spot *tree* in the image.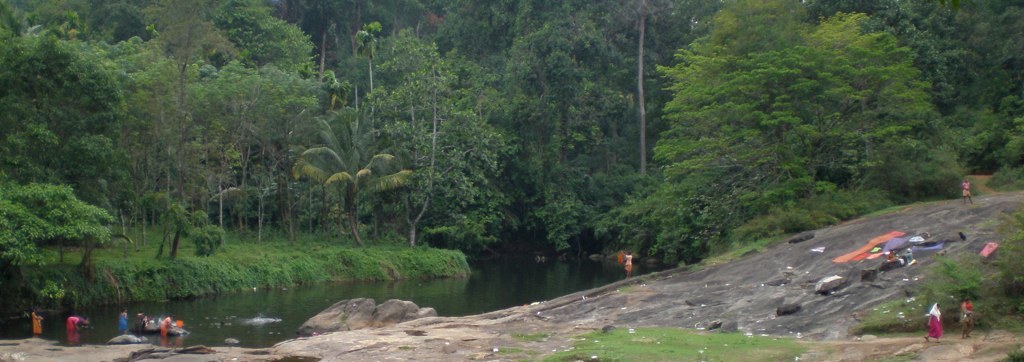
*tree* found at 645:11:964:248.
